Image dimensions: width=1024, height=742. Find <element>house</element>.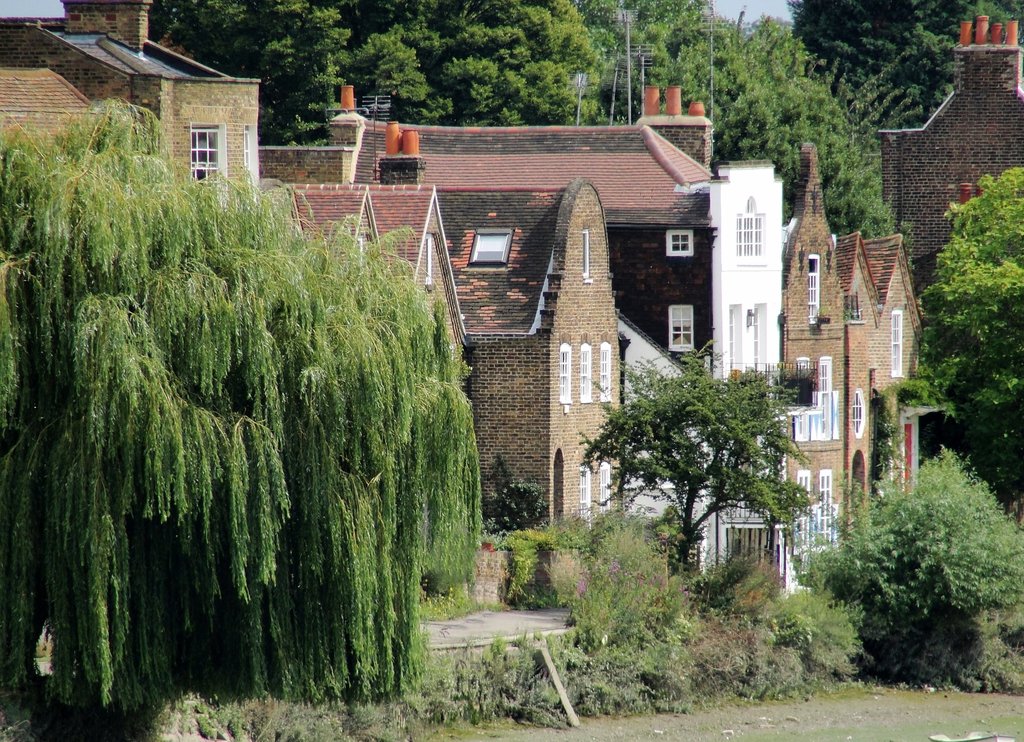
(x1=0, y1=1, x2=263, y2=200).
